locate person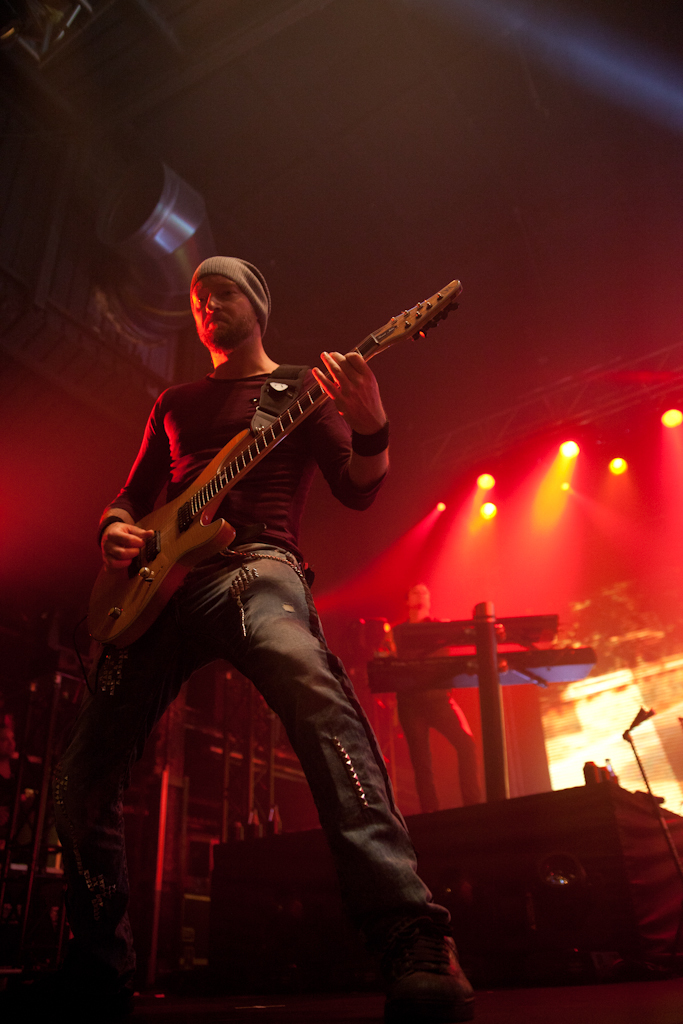
x1=80, y1=176, x2=455, y2=965
